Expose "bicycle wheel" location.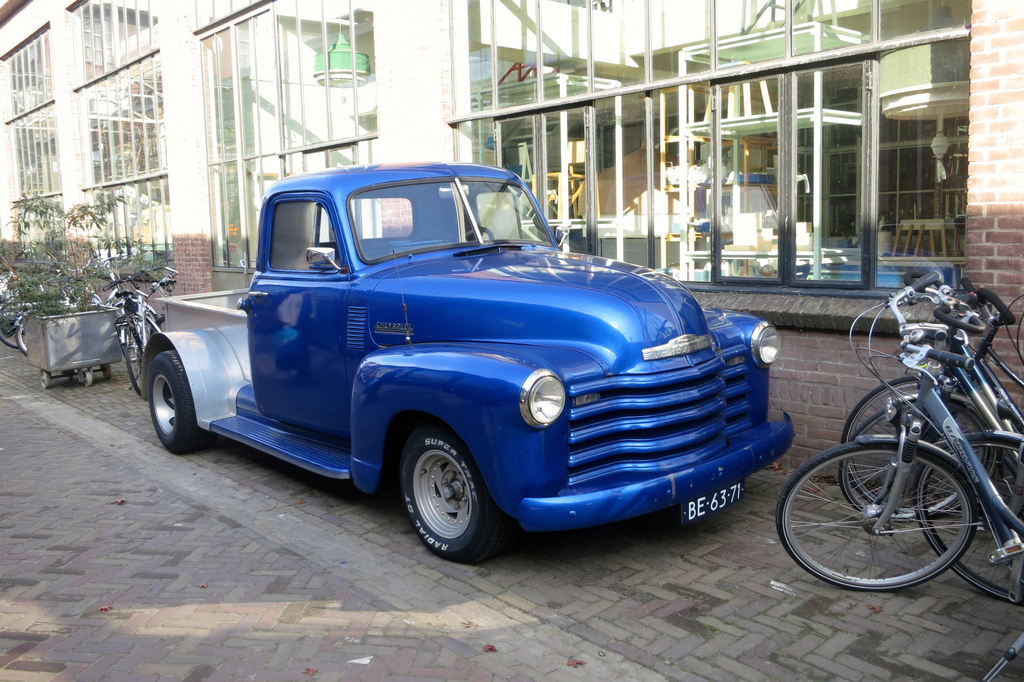
Exposed at x1=14, y1=311, x2=32, y2=359.
